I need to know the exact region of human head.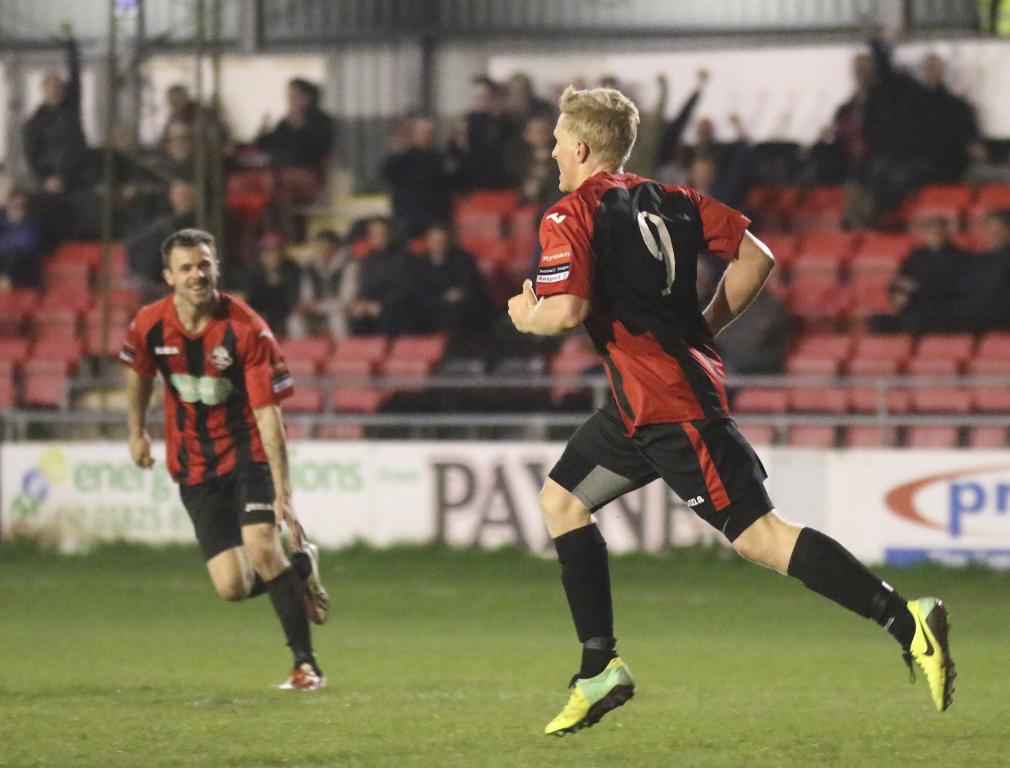
Region: <box>924,52,947,83</box>.
